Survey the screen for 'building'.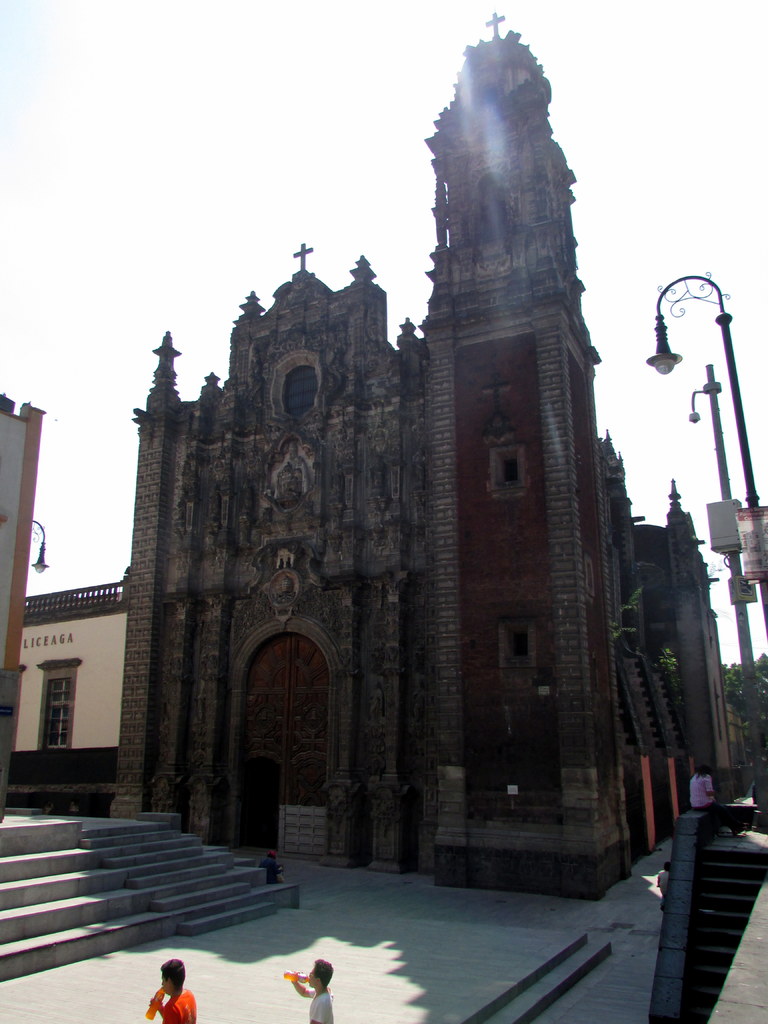
Survey found: box=[636, 479, 727, 781].
